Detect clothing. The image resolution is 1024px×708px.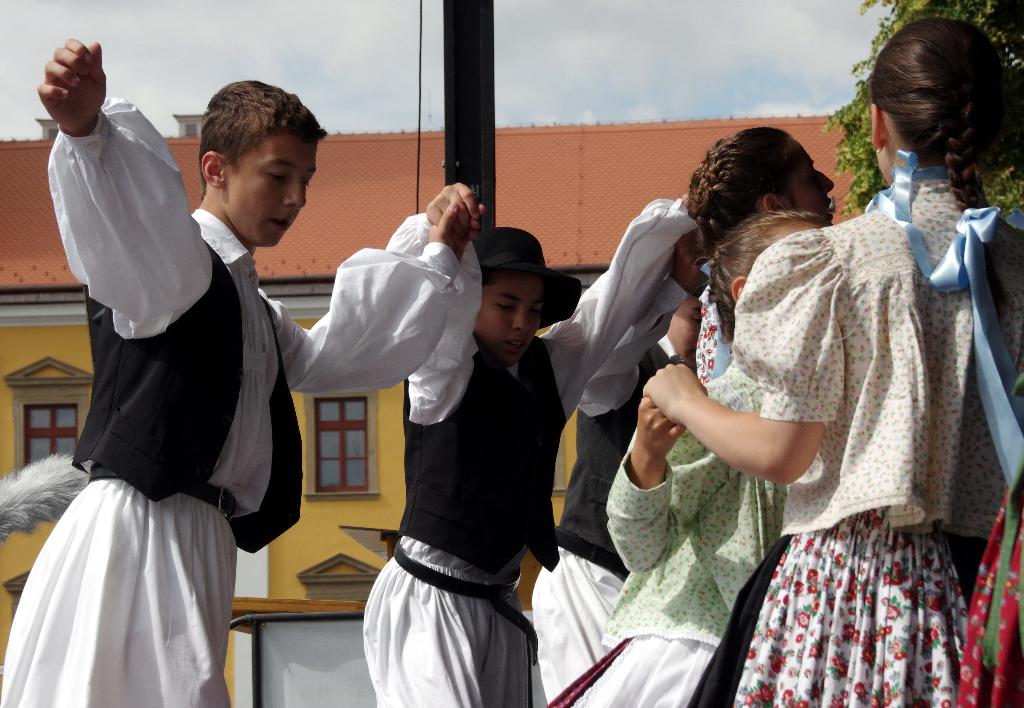
crop(1, 97, 458, 707).
